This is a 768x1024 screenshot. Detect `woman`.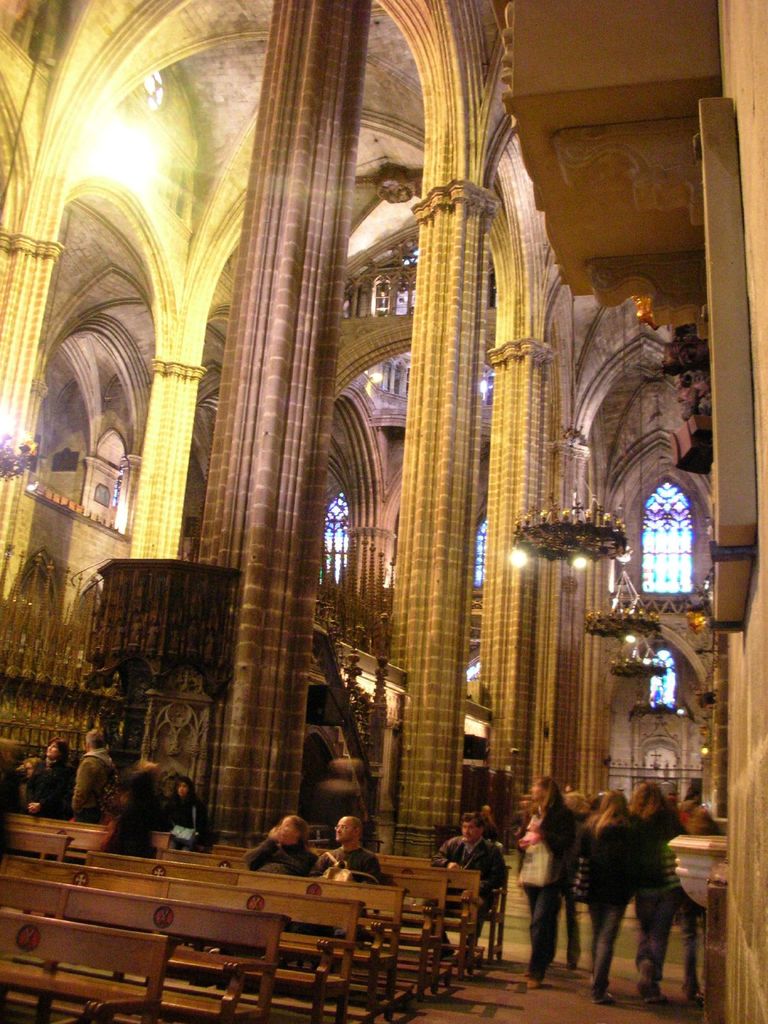
{"x1": 573, "y1": 785, "x2": 644, "y2": 1005}.
